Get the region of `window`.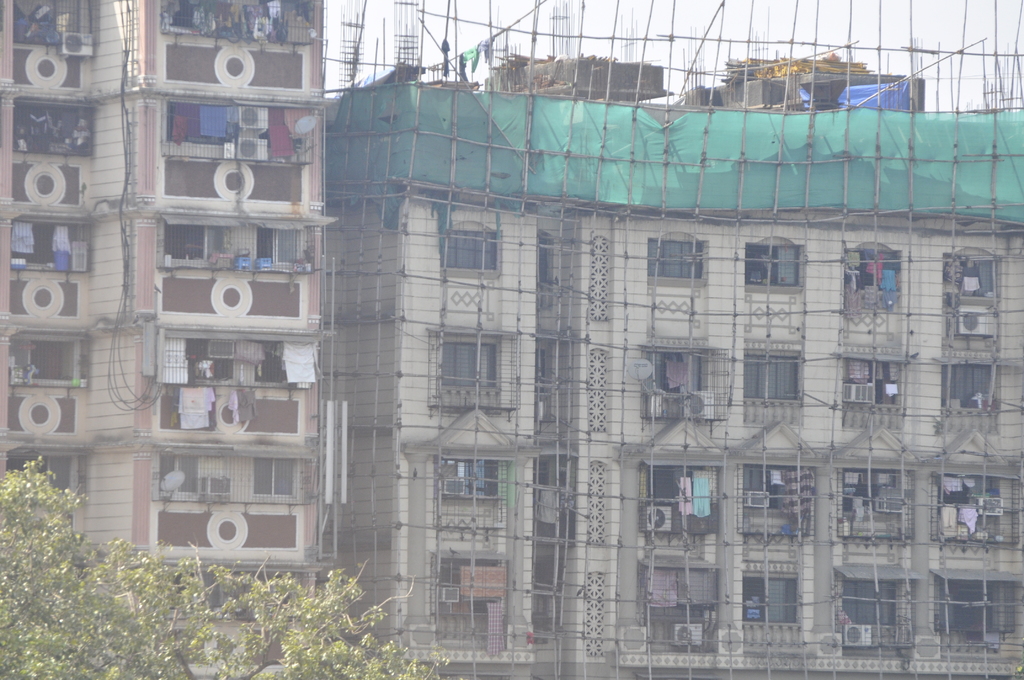
region(745, 461, 816, 510).
